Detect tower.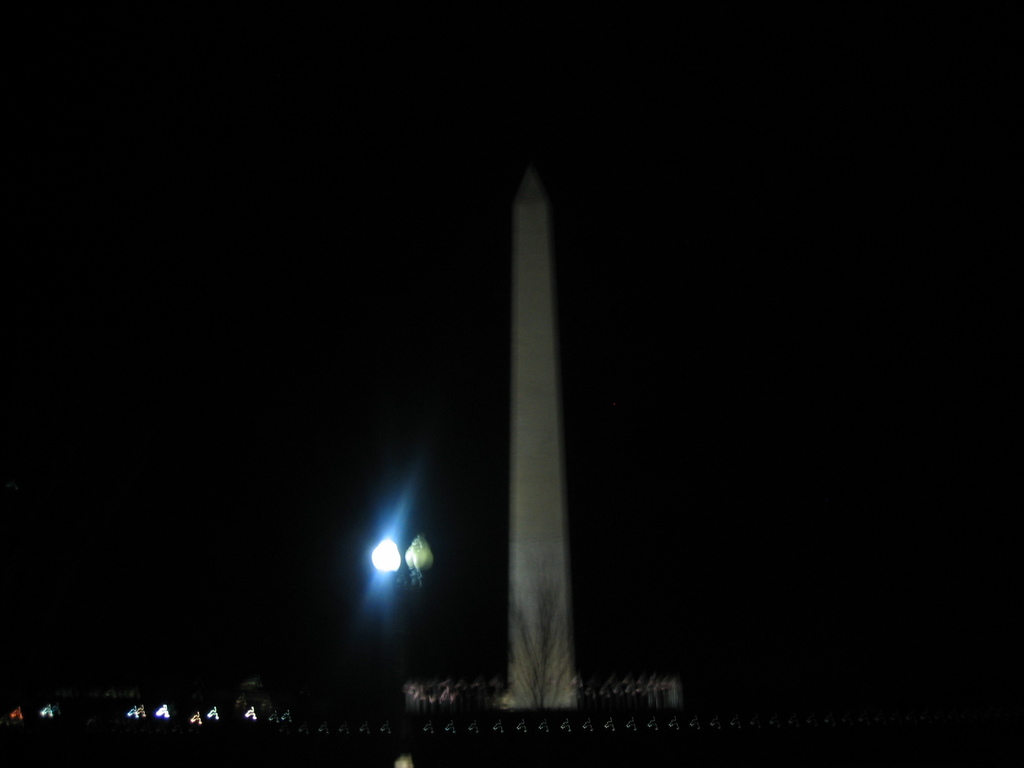
Detected at <box>506,161,573,703</box>.
